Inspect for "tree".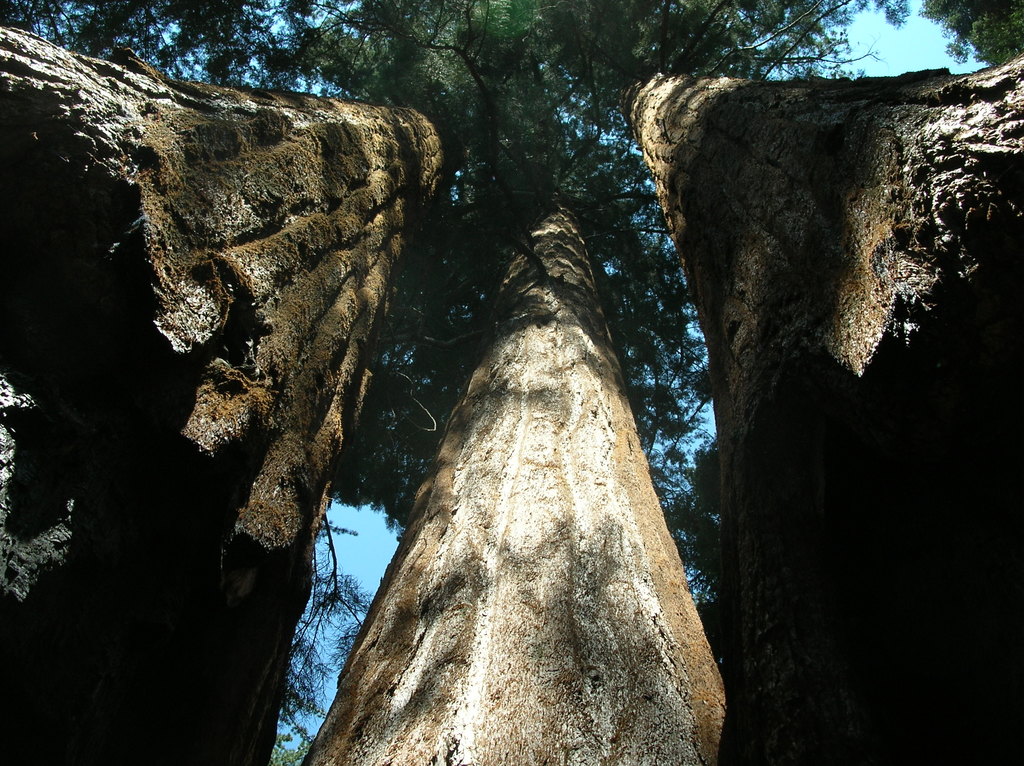
Inspection: BBox(593, 1, 1023, 765).
